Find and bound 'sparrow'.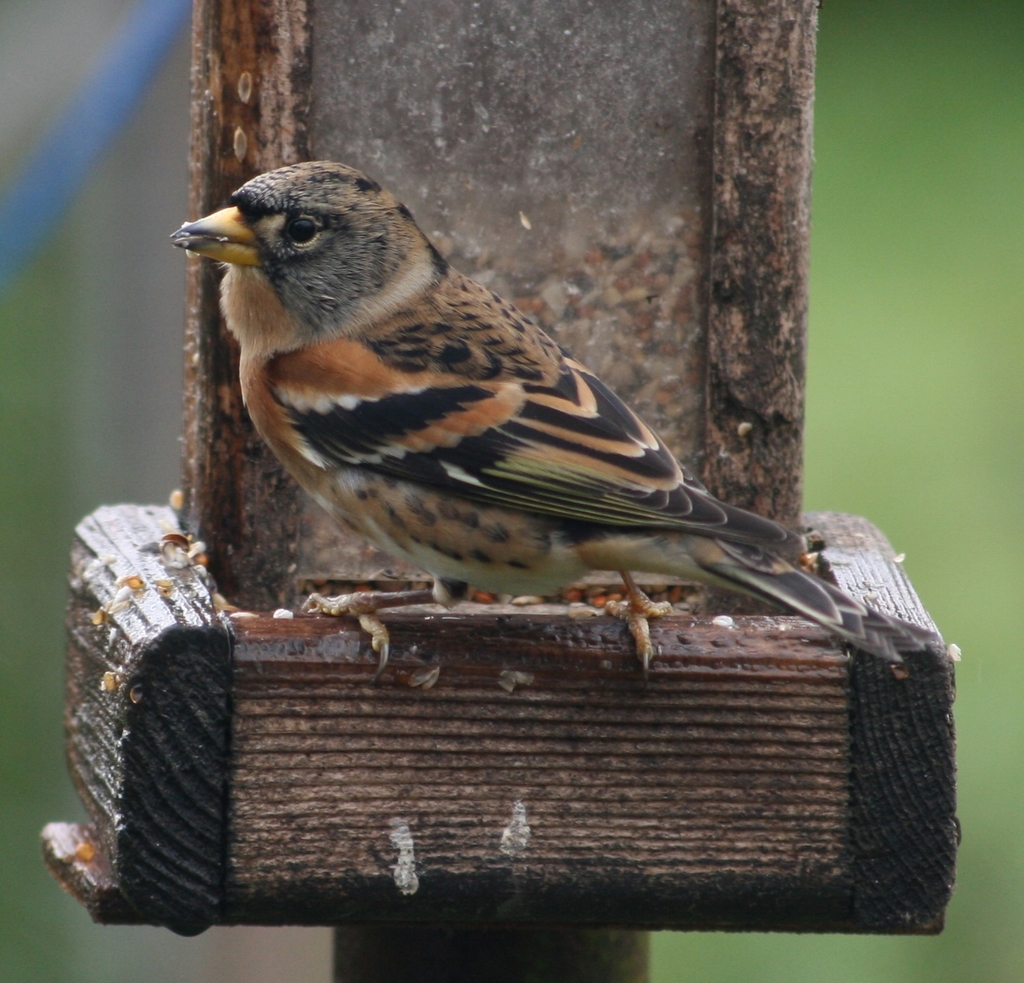
Bound: locate(174, 156, 941, 670).
